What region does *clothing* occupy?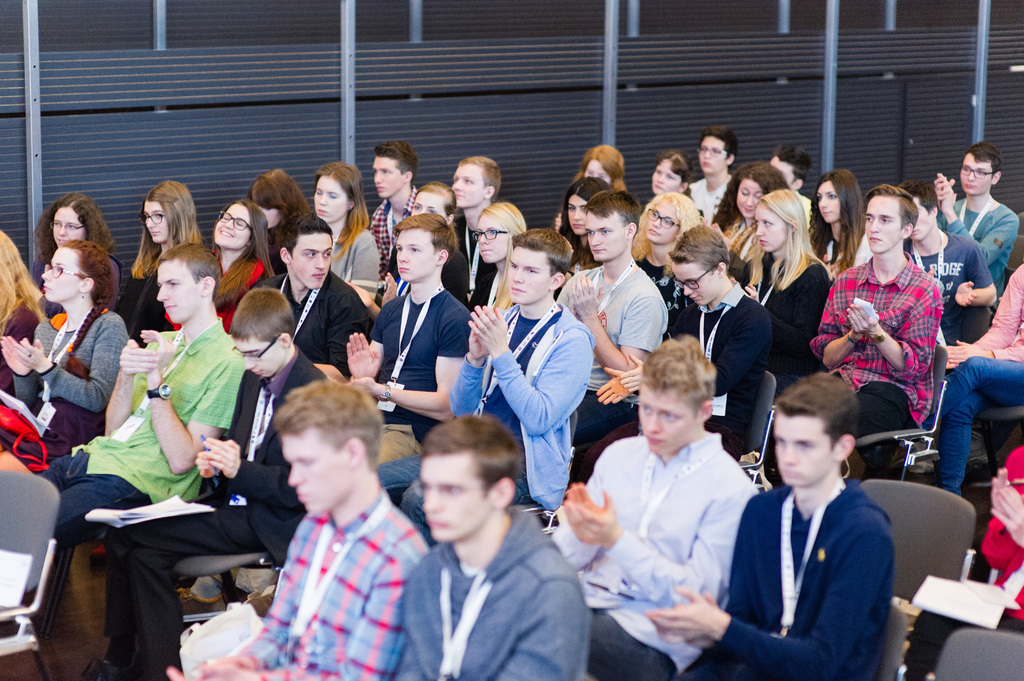
{"left": 204, "top": 251, "right": 264, "bottom": 333}.
